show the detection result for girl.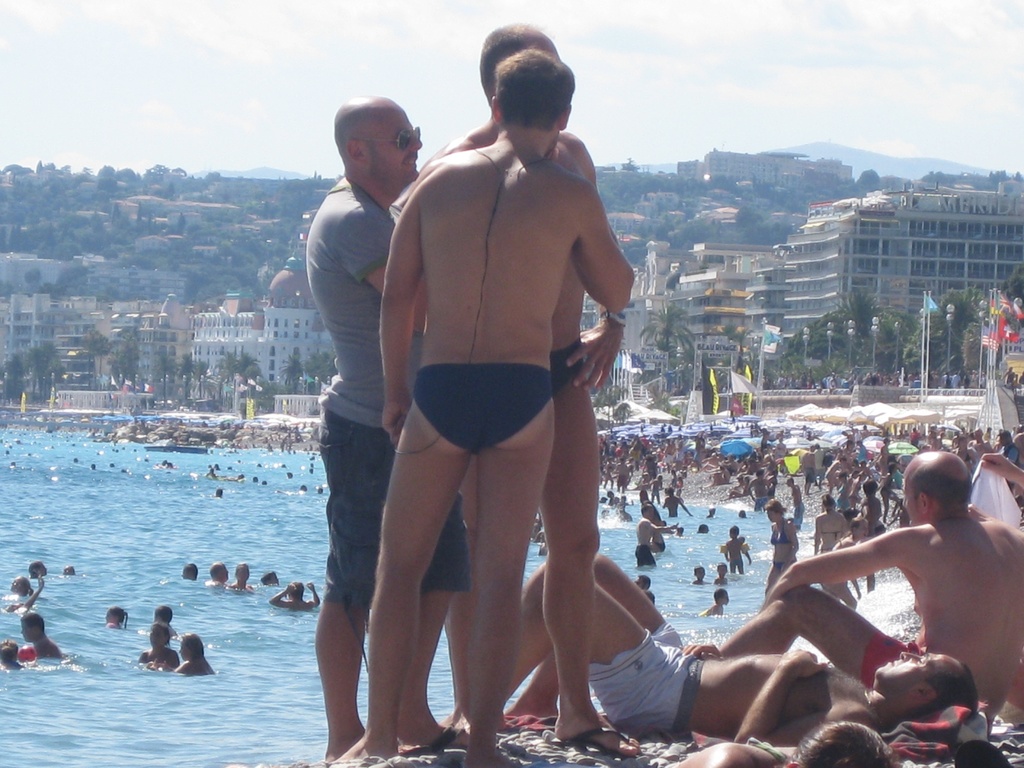
[819,520,862,616].
